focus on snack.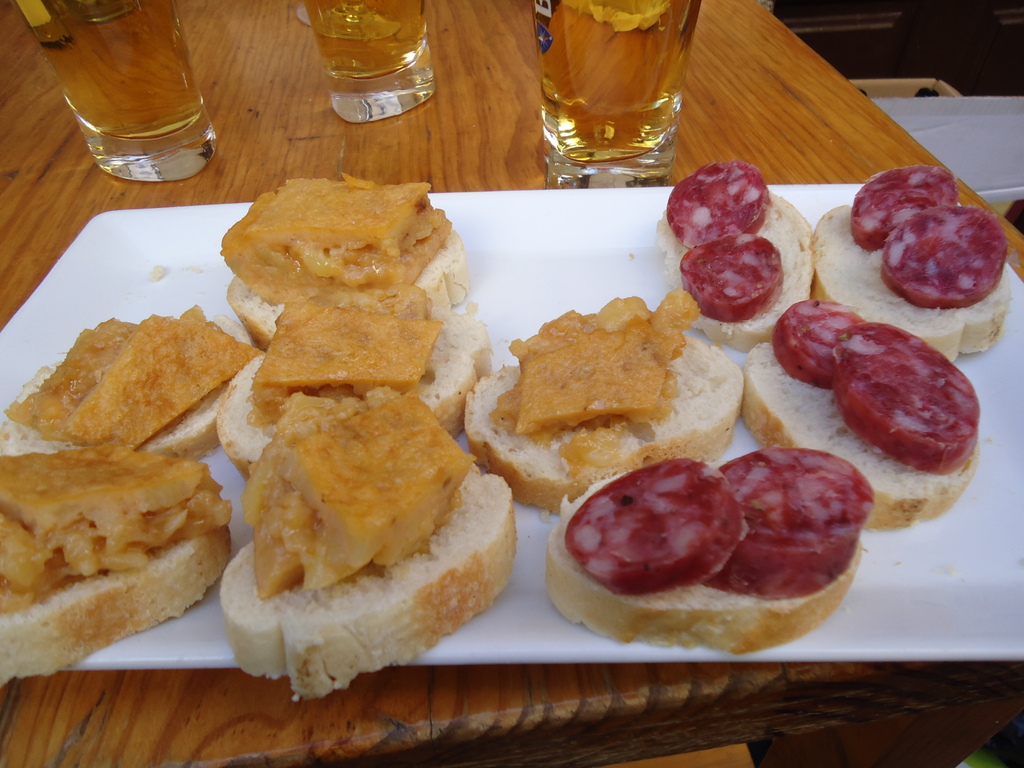
Focused at select_region(216, 298, 500, 486).
